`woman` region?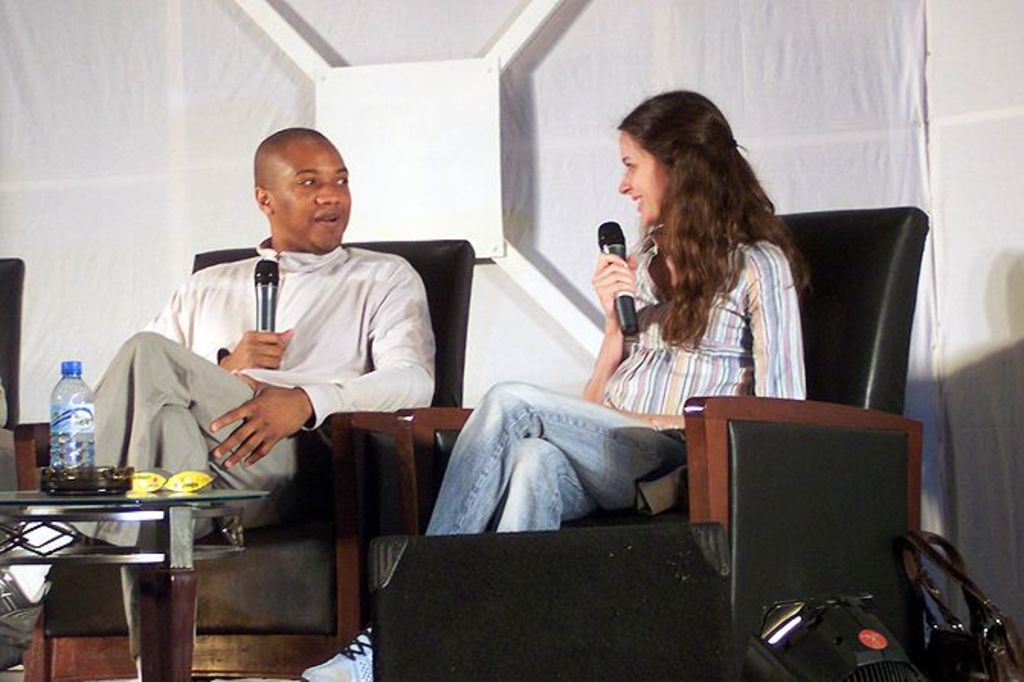
(298,87,813,680)
